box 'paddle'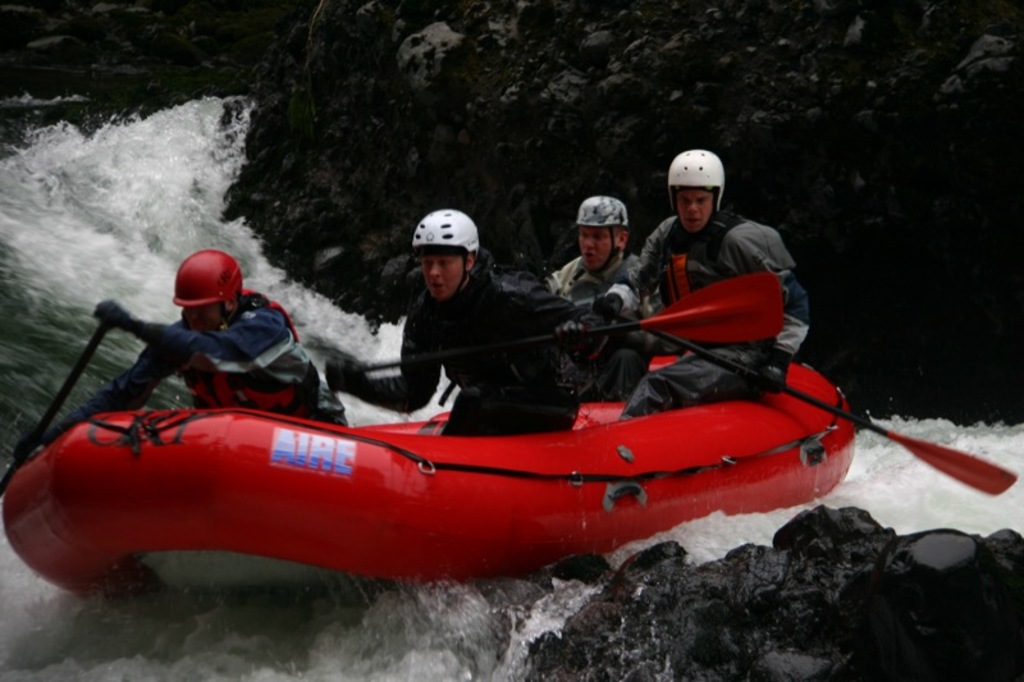
locate(346, 270, 785, 372)
